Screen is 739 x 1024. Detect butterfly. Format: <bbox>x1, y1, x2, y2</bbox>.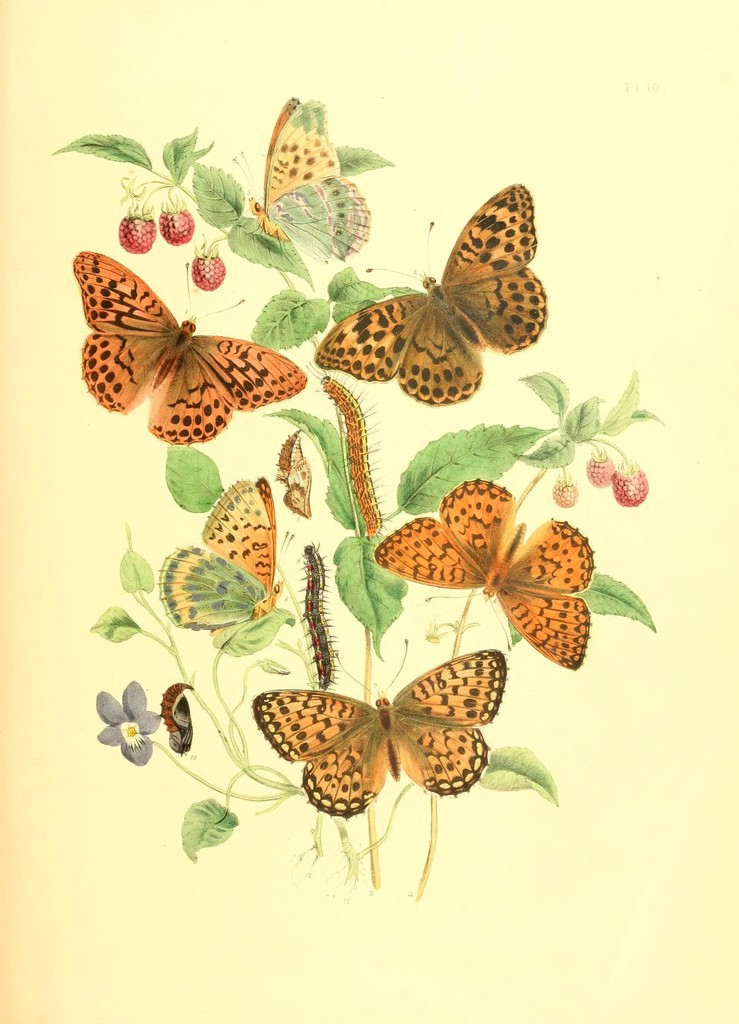
<bbox>155, 475, 288, 612</bbox>.
